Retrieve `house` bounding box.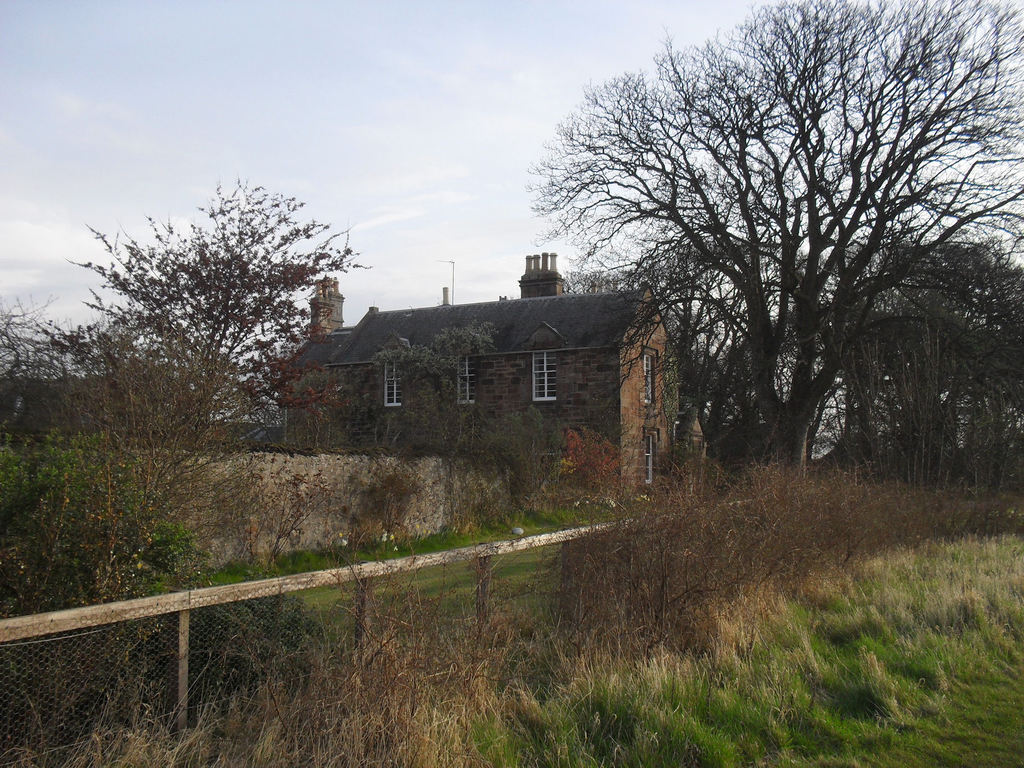
Bounding box: [left=280, top=249, right=689, bottom=502].
